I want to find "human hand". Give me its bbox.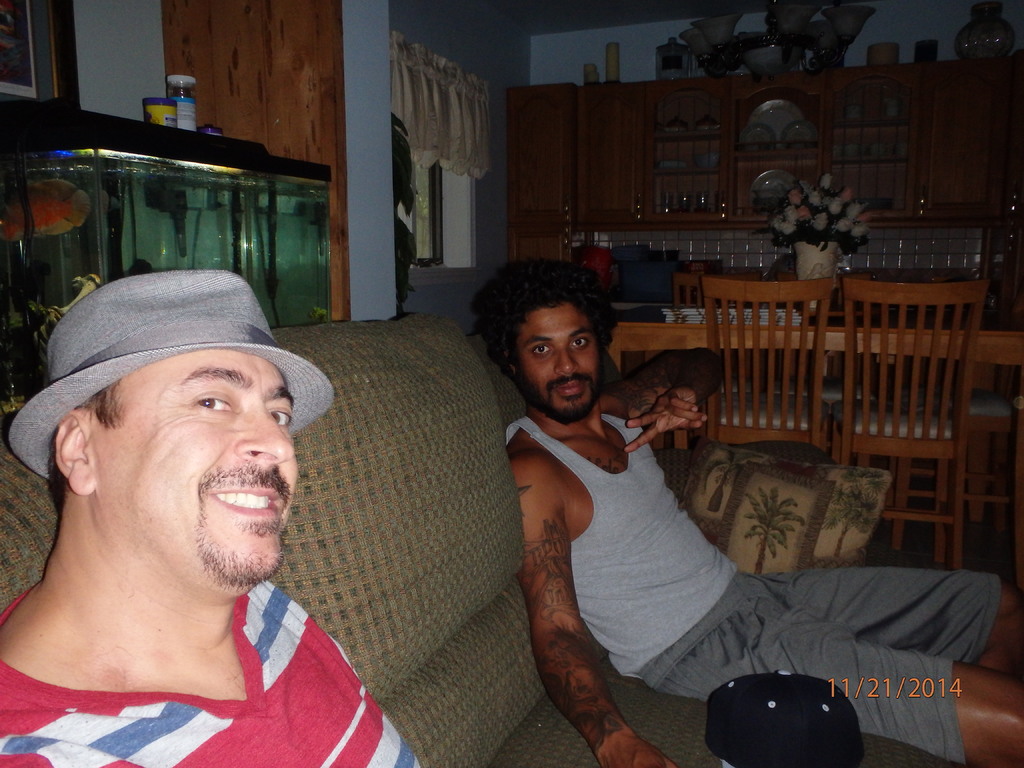
box=[631, 374, 717, 458].
